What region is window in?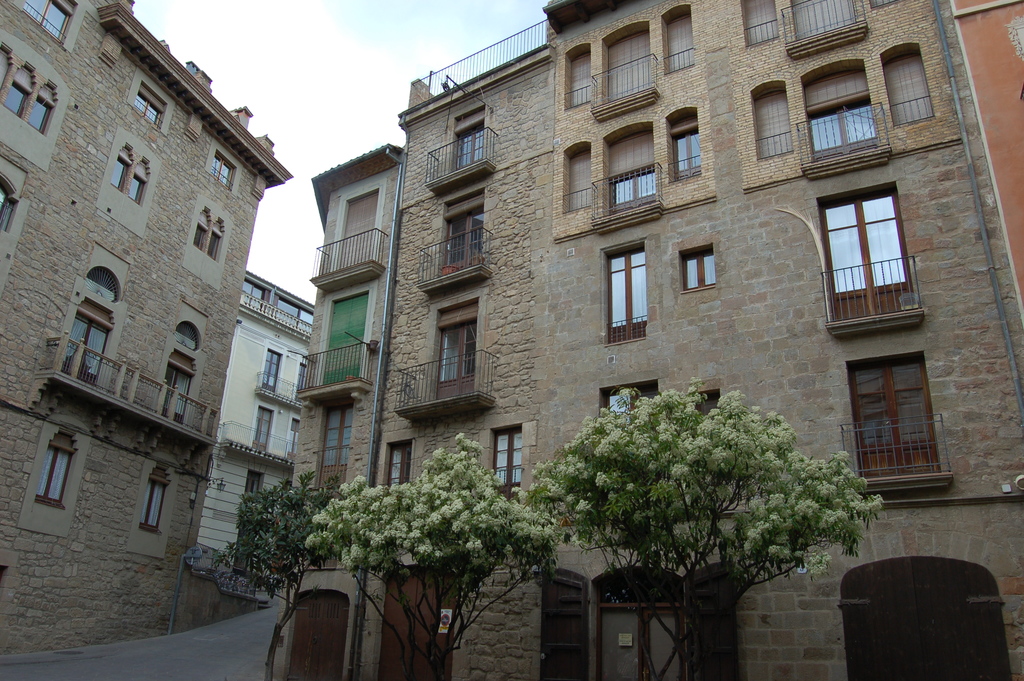
(left=277, top=298, right=311, bottom=335).
